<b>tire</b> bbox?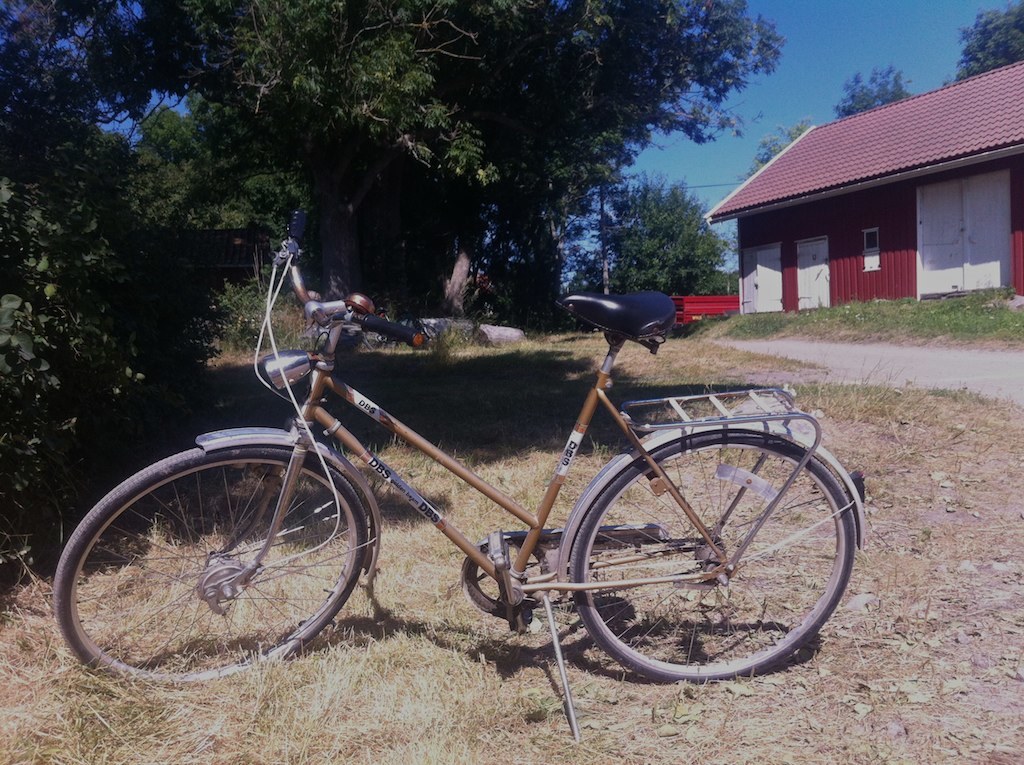
(567,429,856,685)
